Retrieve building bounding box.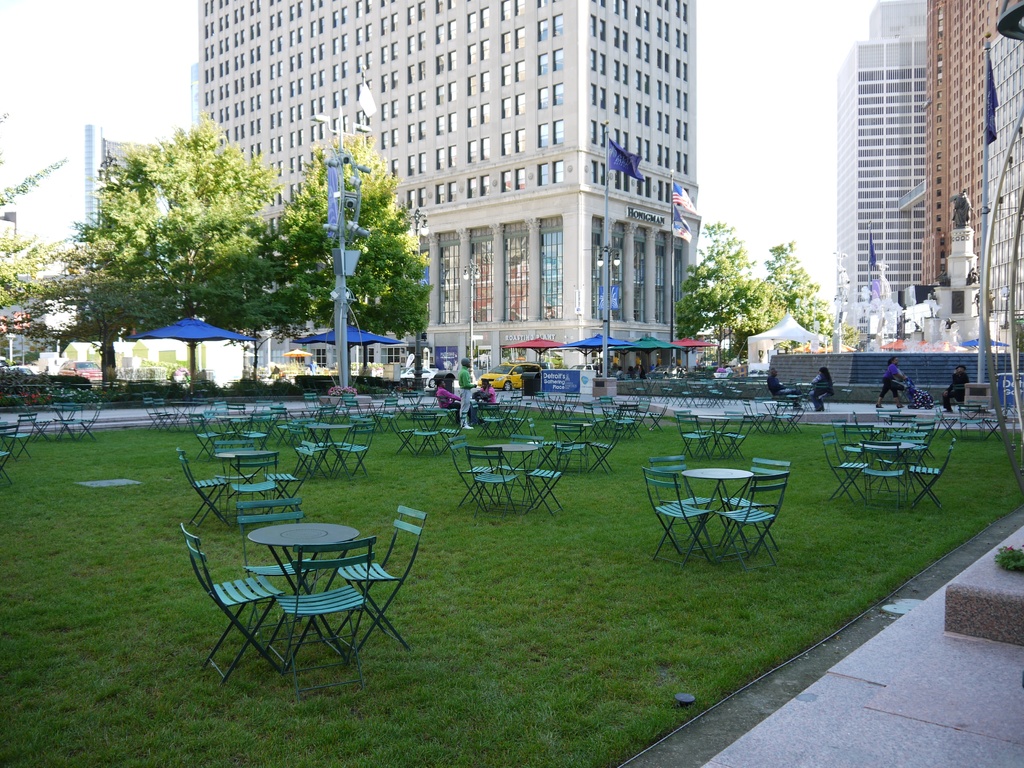
Bounding box: bbox(200, 0, 703, 383).
